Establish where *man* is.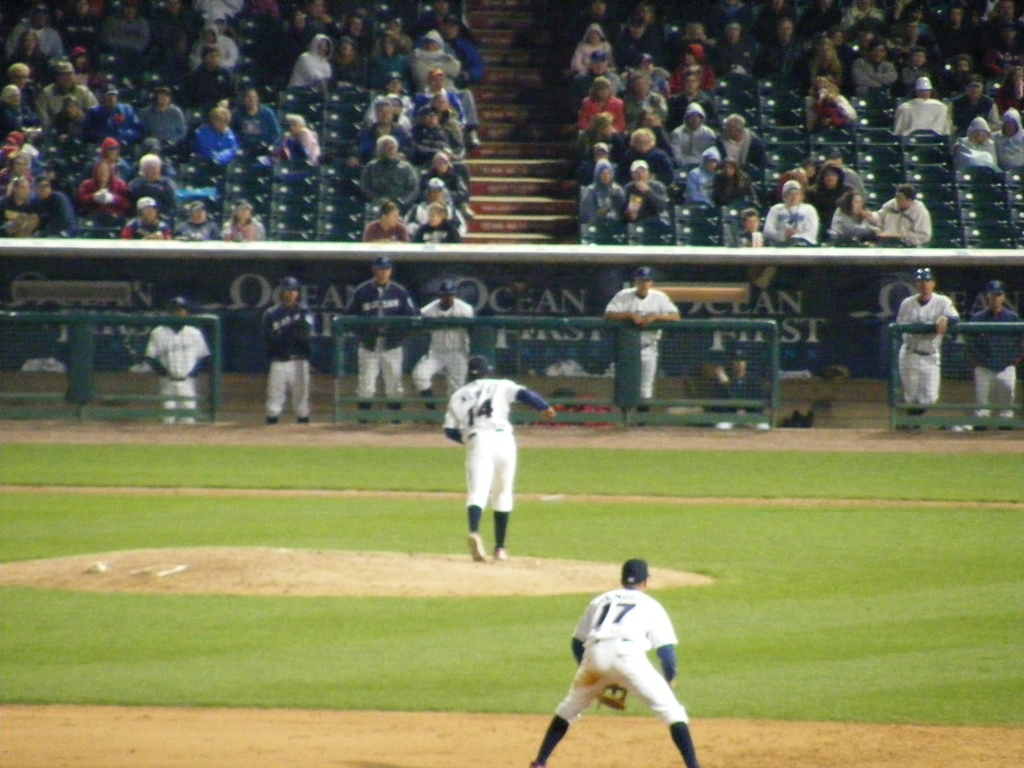
Established at <region>143, 297, 209, 429</region>.
